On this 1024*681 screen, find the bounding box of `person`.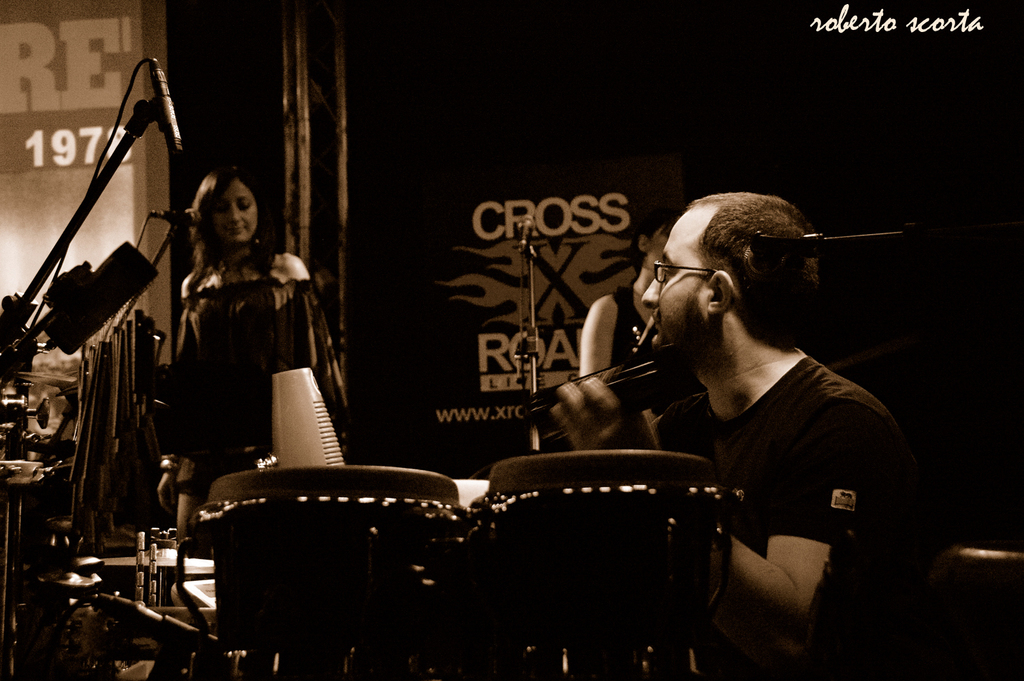
Bounding box: locate(143, 156, 324, 532).
